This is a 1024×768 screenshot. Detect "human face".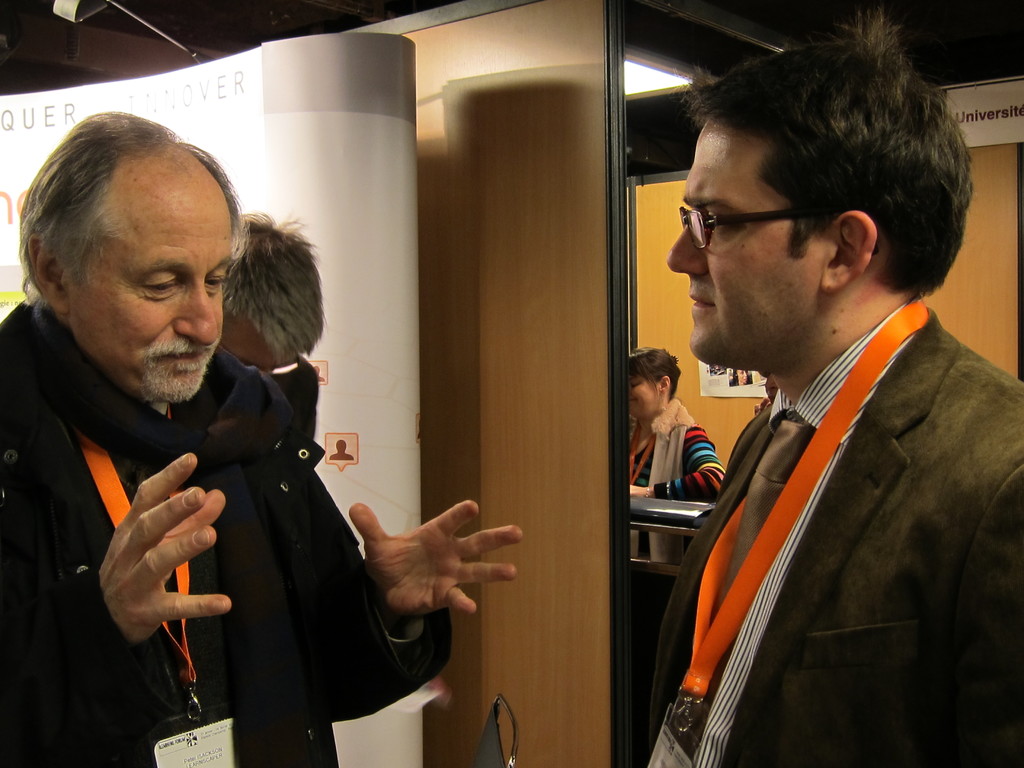
box=[220, 317, 289, 373].
